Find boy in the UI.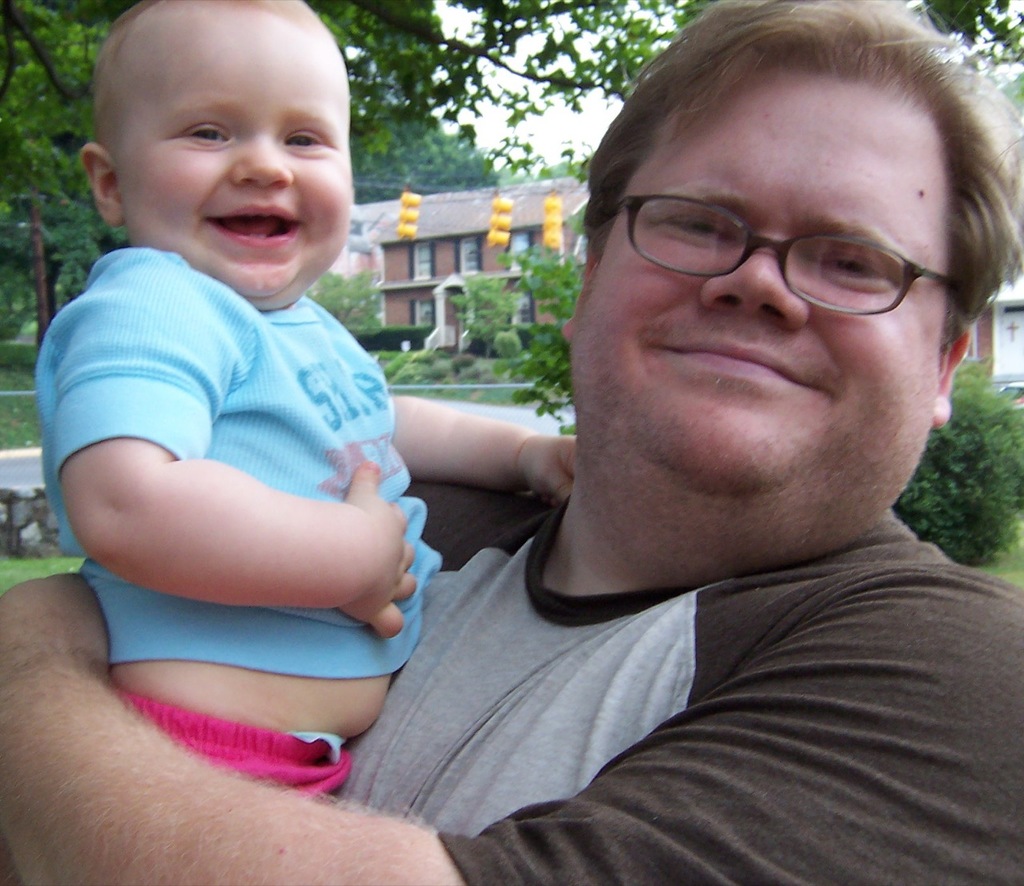
UI element at (28, 0, 581, 794).
